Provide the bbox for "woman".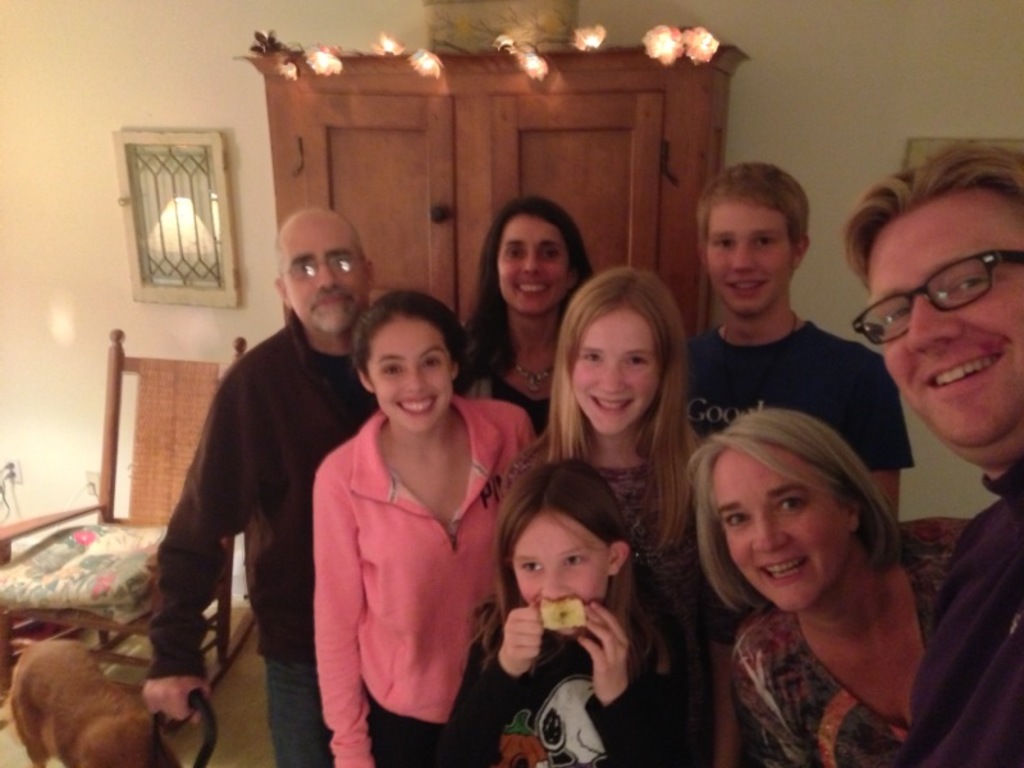
[left=308, top=288, right=544, bottom=767].
